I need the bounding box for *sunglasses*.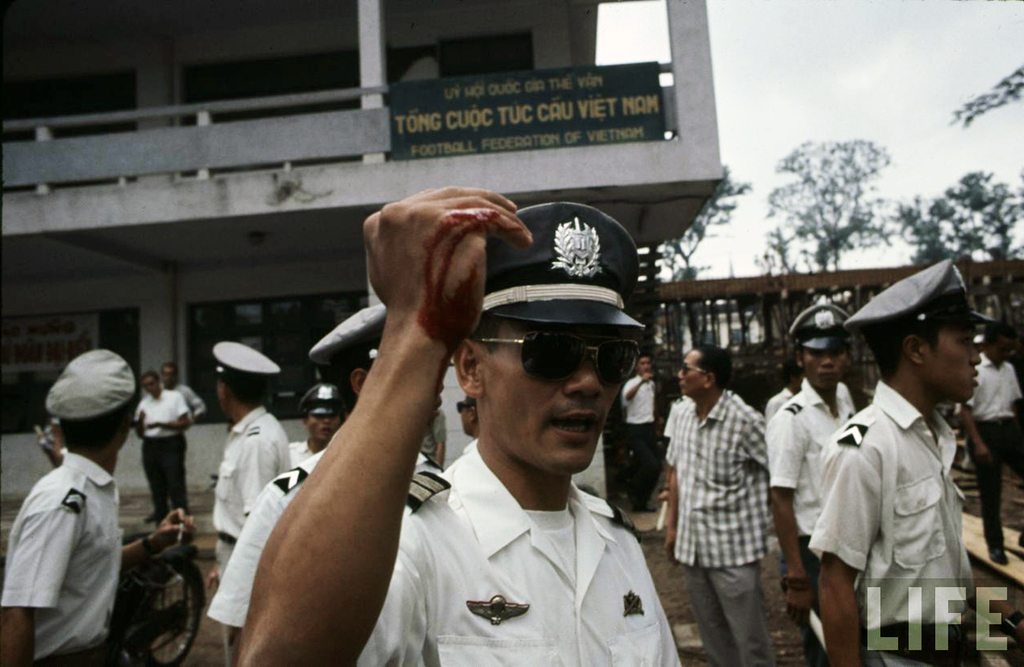
Here it is: bbox(683, 359, 707, 374).
